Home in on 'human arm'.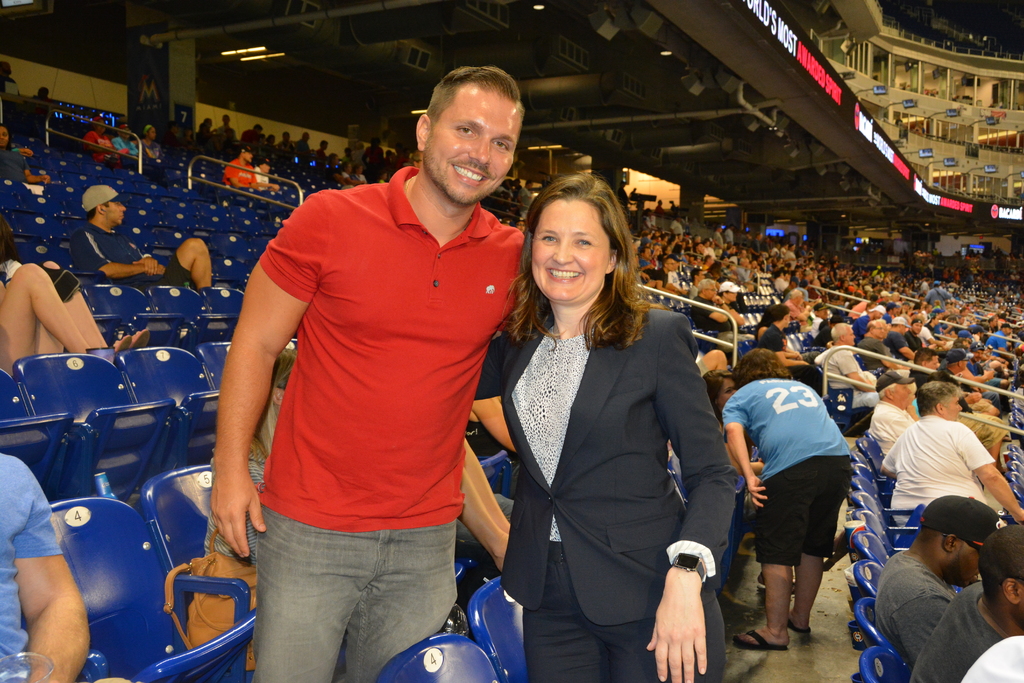
Homed in at (left=893, top=597, right=962, bottom=659).
